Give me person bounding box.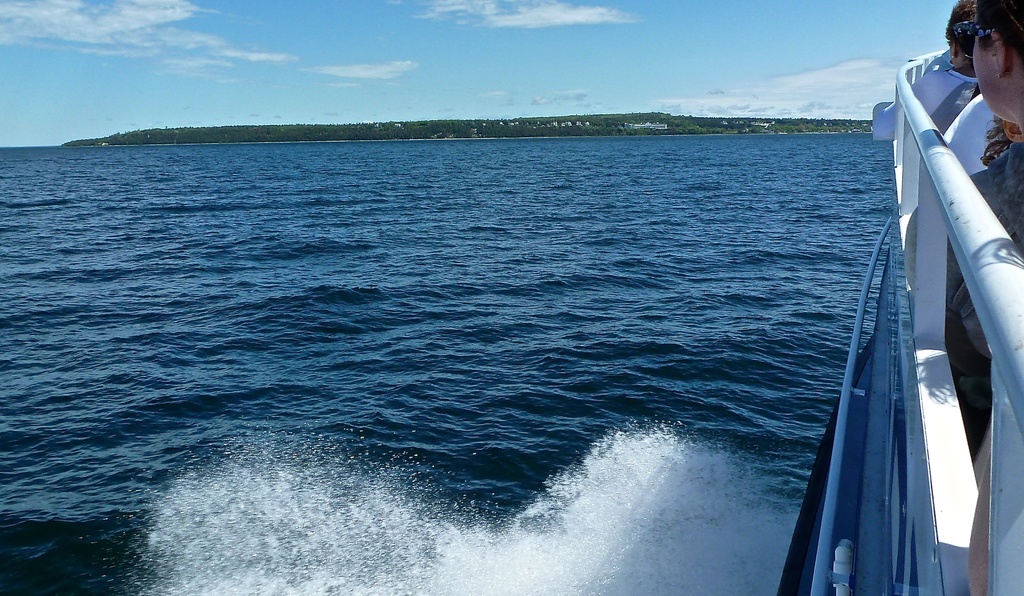
<bbox>910, 3, 984, 137</bbox>.
